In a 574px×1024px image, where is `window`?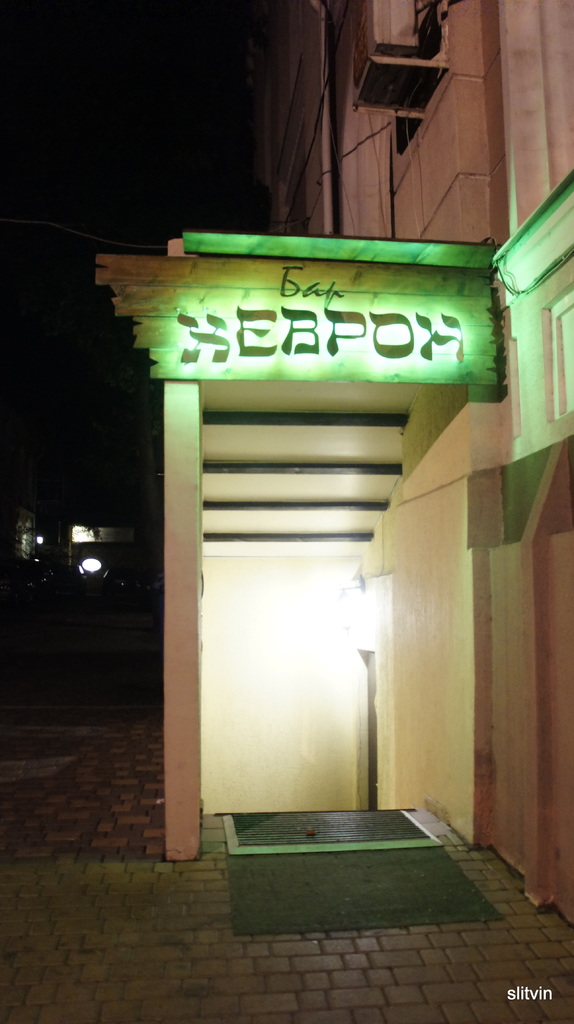
538, 280, 573, 420.
